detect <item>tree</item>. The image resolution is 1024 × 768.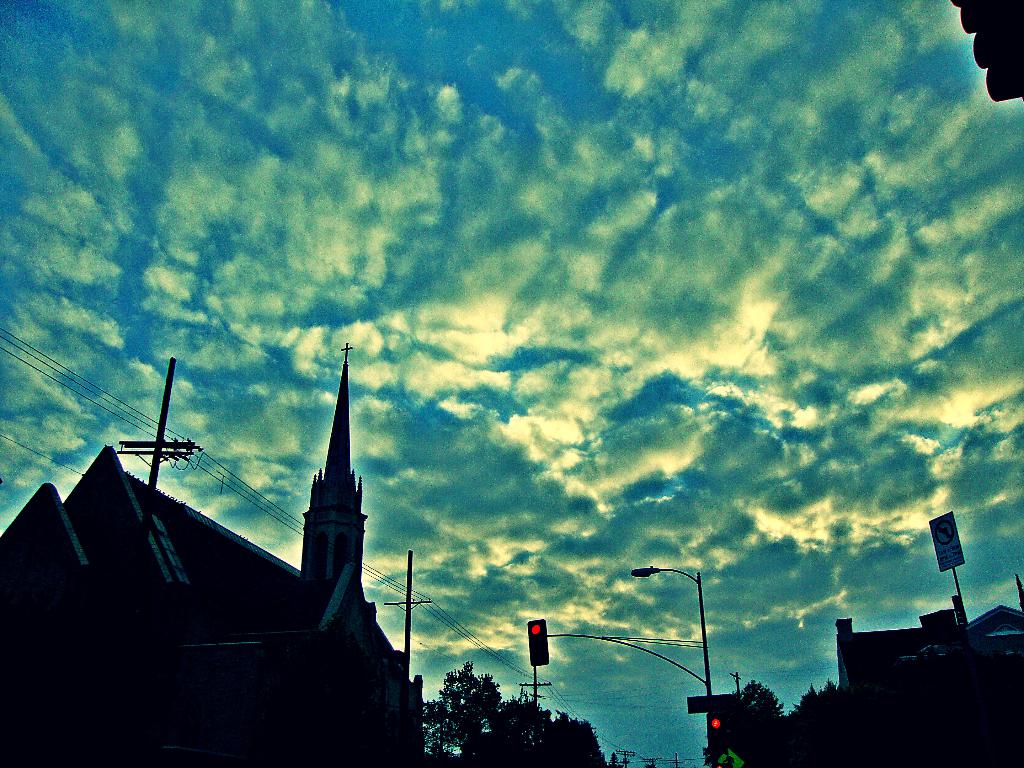
420, 662, 500, 767.
